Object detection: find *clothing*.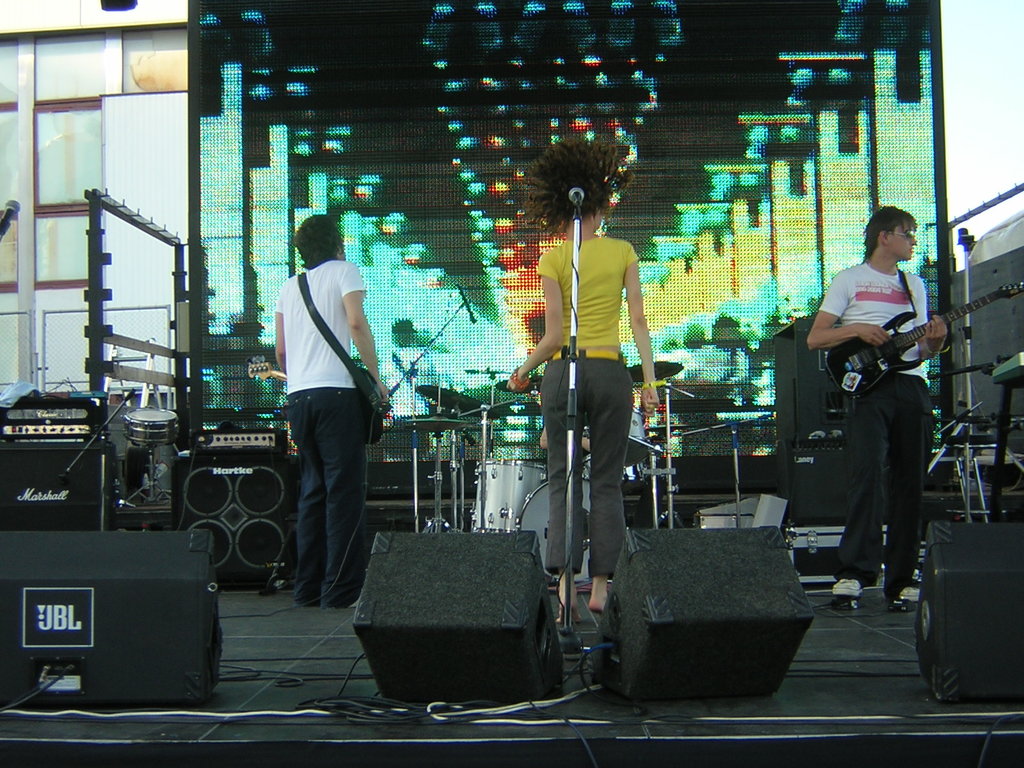
[x1=818, y1=275, x2=929, y2=586].
